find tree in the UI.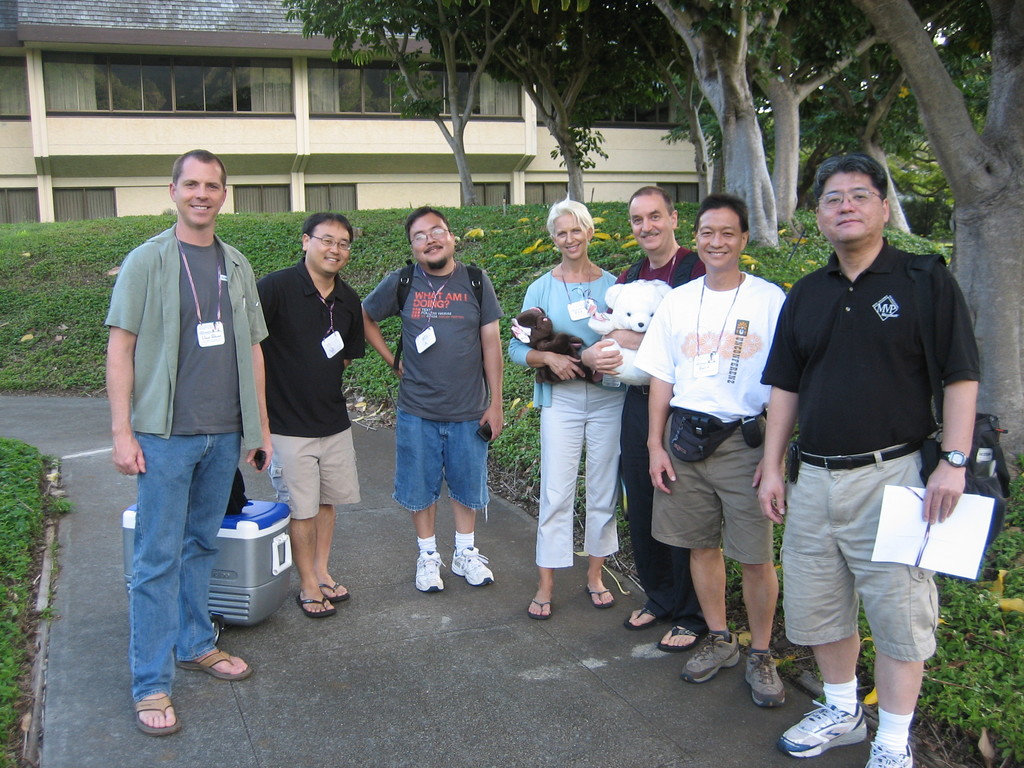
UI element at [620, 0, 959, 254].
